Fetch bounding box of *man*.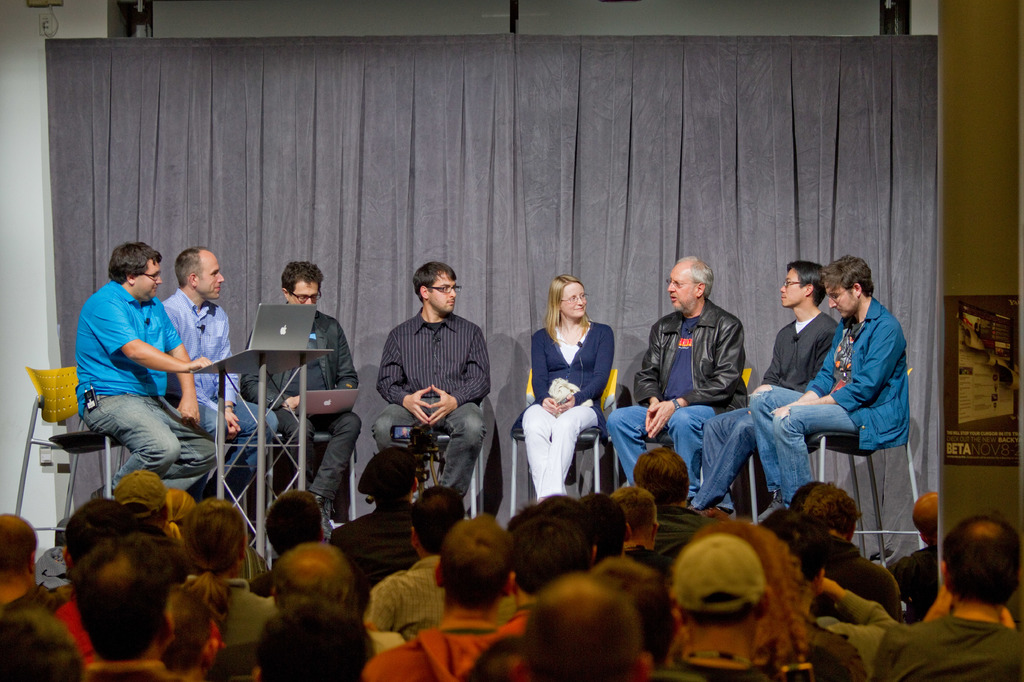
Bbox: bbox=(619, 449, 706, 581).
